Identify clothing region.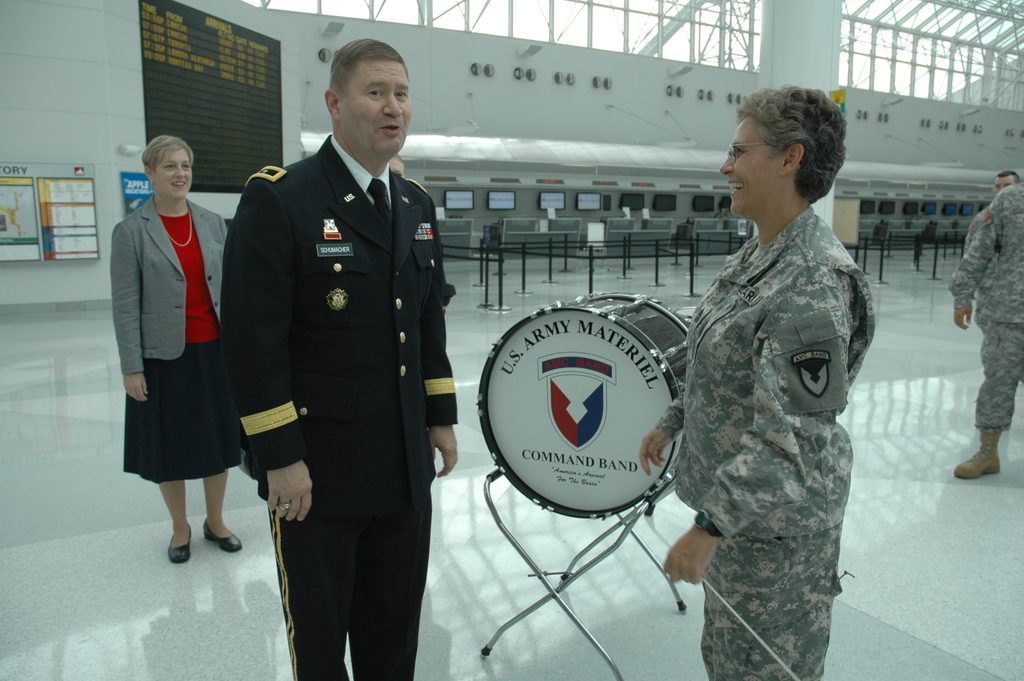
Region: (950,177,1023,322).
